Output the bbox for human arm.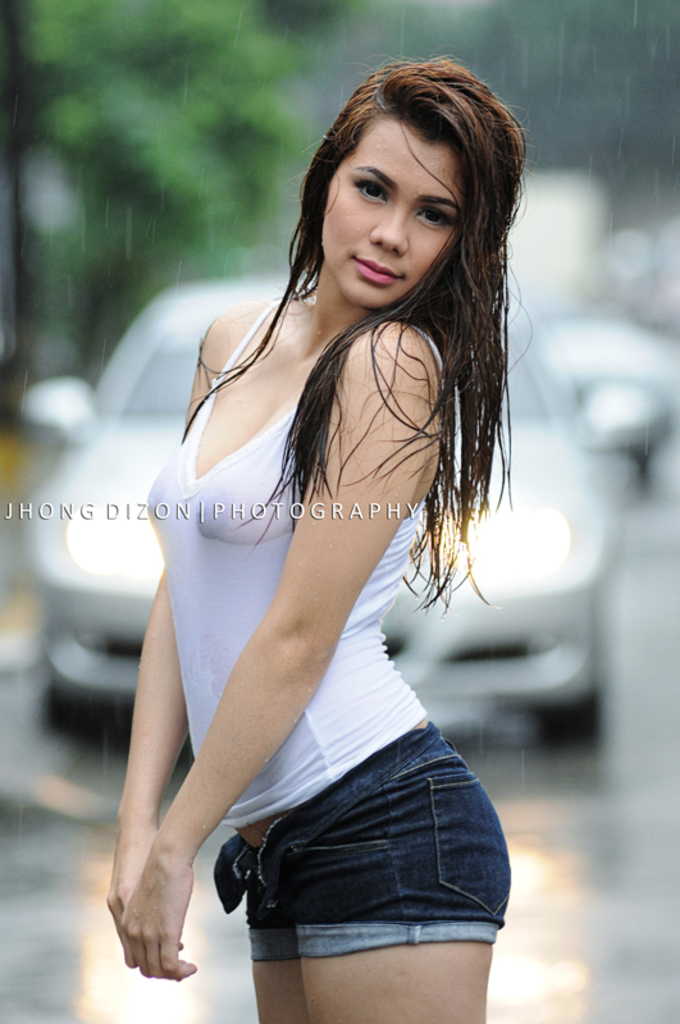
{"left": 104, "top": 329, "right": 224, "bottom": 925}.
